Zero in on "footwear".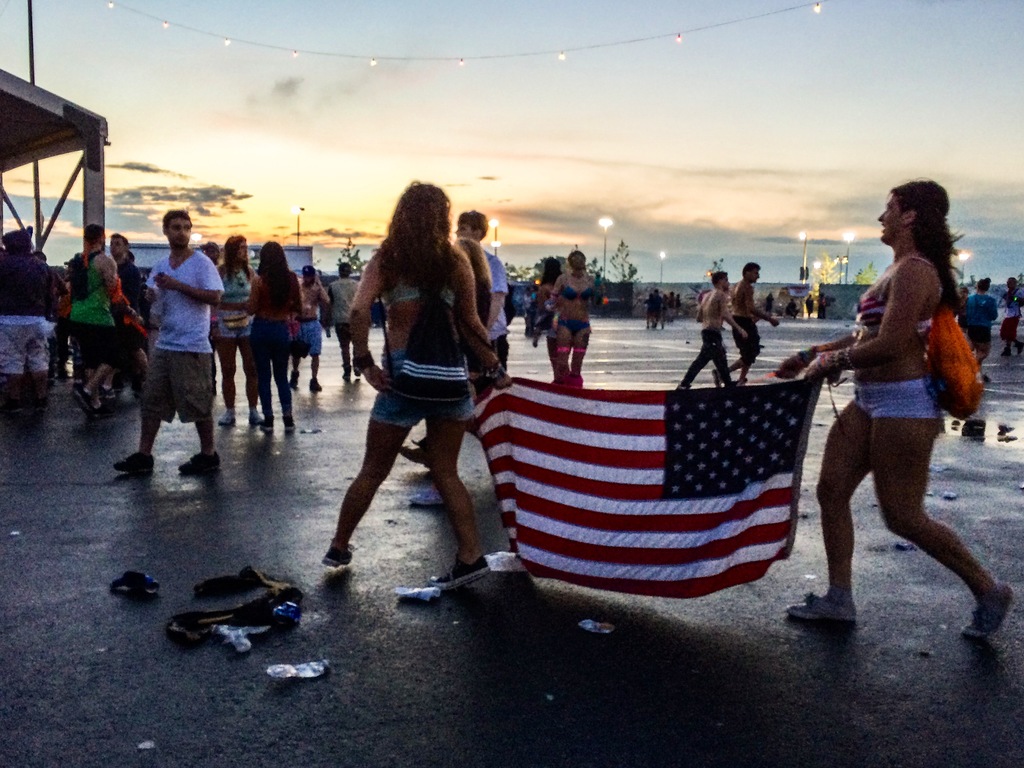
Zeroed in: x1=290, y1=373, x2=301, y2=384.
